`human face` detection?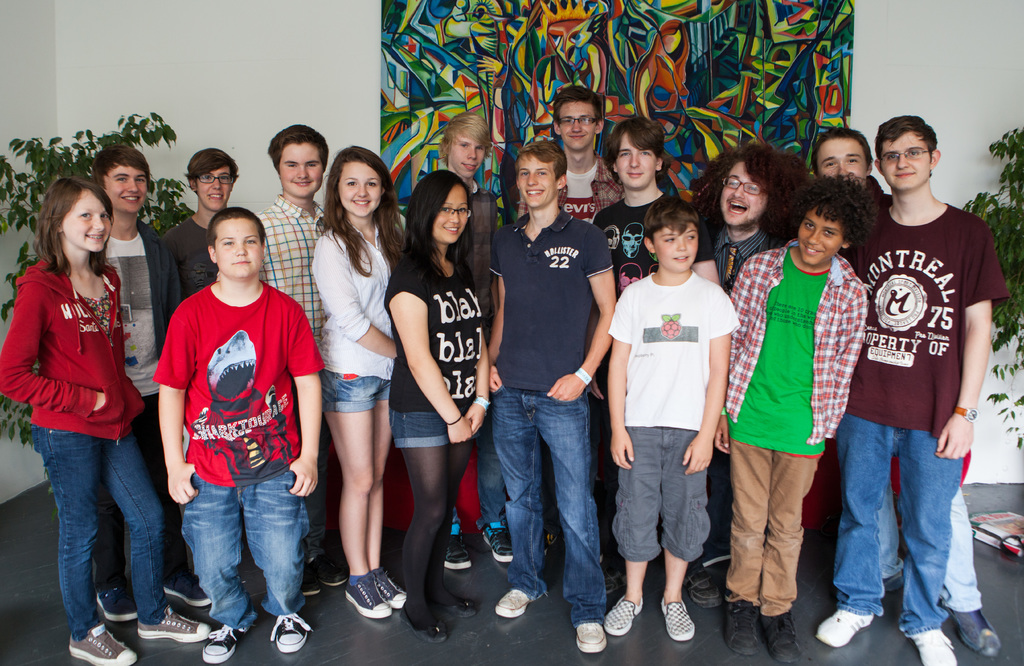
left=647, top=225, right=701, bottom=274
